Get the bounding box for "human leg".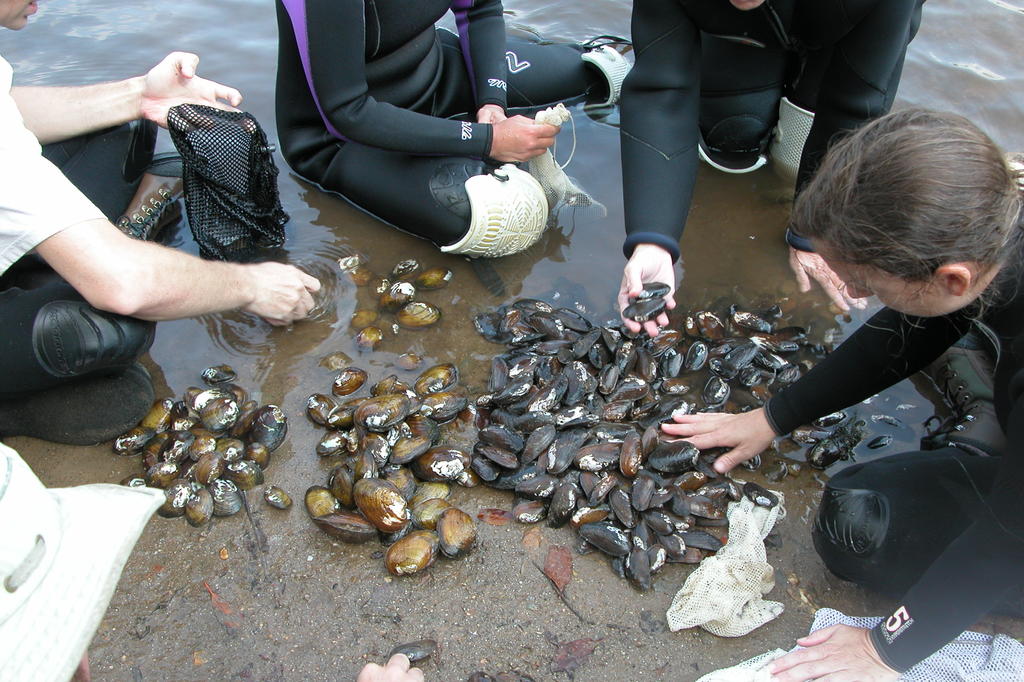
(left=0, top=151, right=188, bottom=402).
